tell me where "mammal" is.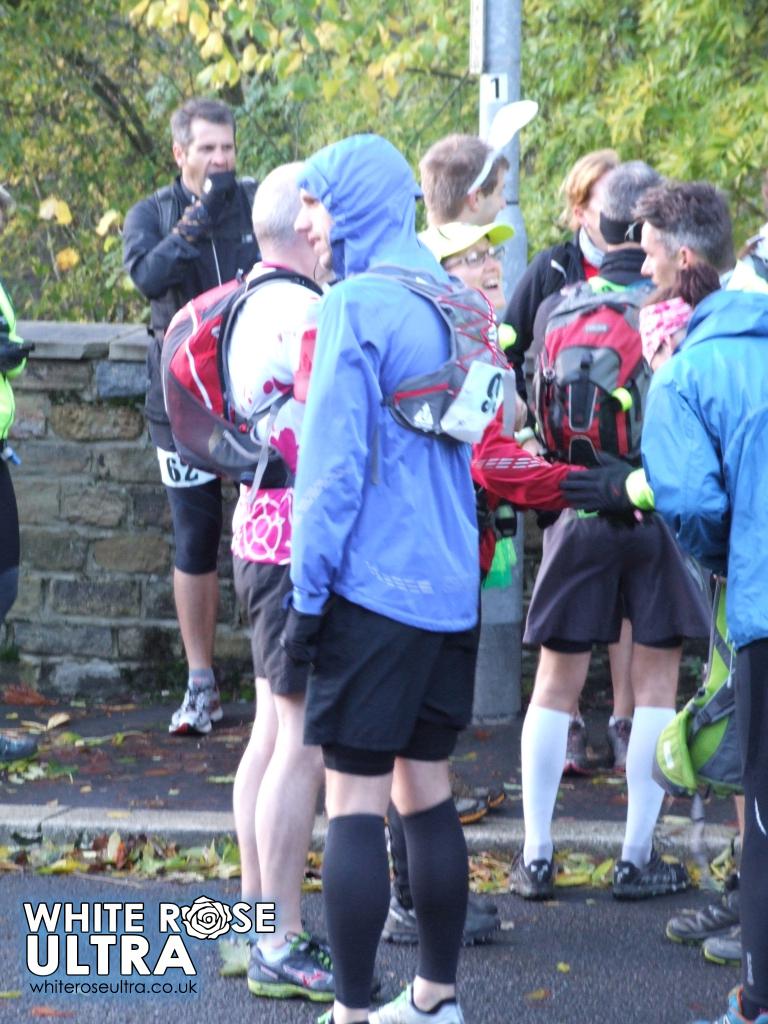
"mammal" is at (x1=428, y1=134, x2=512, y2=228).
